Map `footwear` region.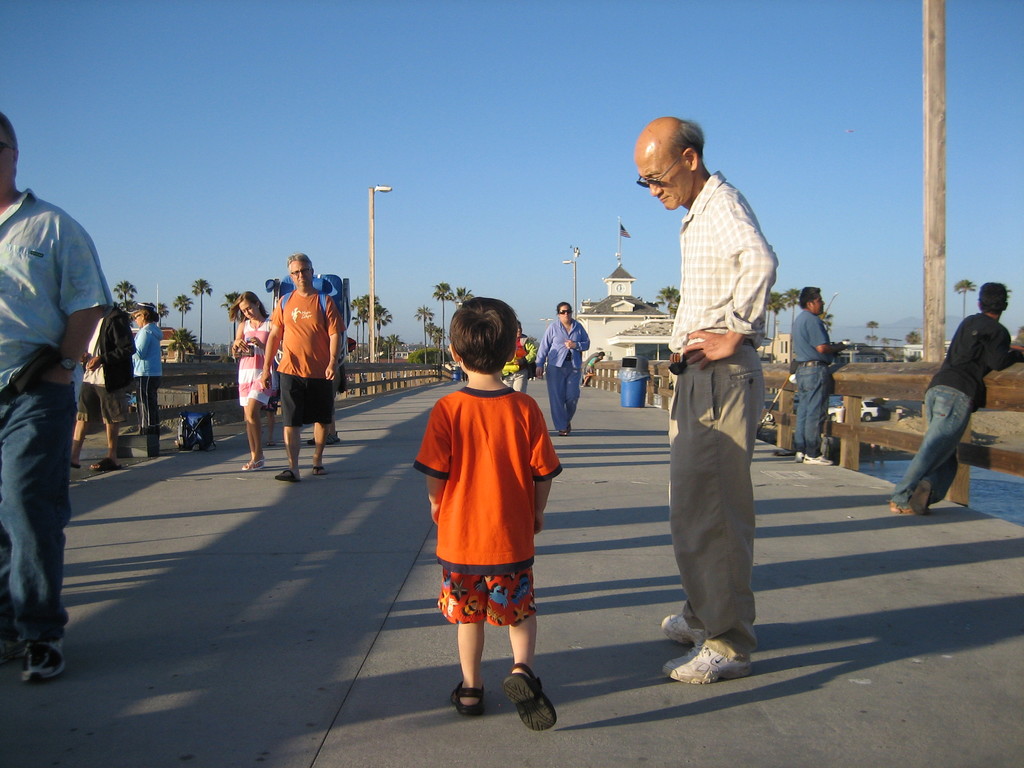
Mapped to bbox=[67, 461, 83, 468].
